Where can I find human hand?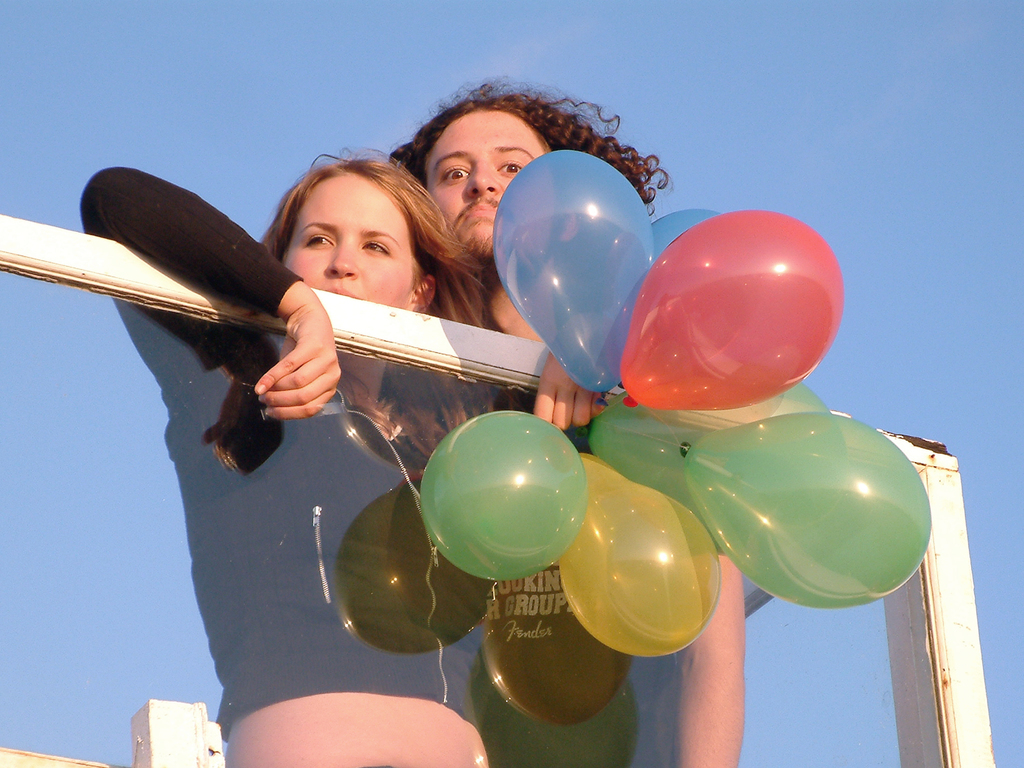
You can find it at (left=531, top=351, right=604, bottom=433).
